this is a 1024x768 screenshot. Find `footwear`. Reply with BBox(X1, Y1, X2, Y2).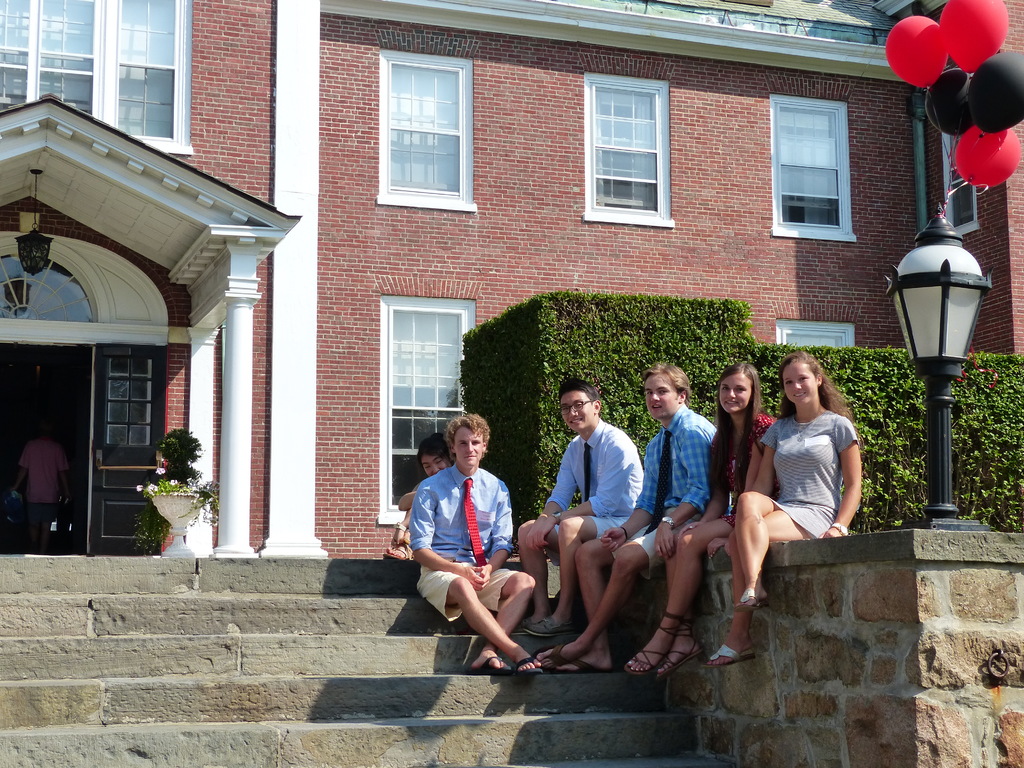
BBox(619, 614, 685, 680).
